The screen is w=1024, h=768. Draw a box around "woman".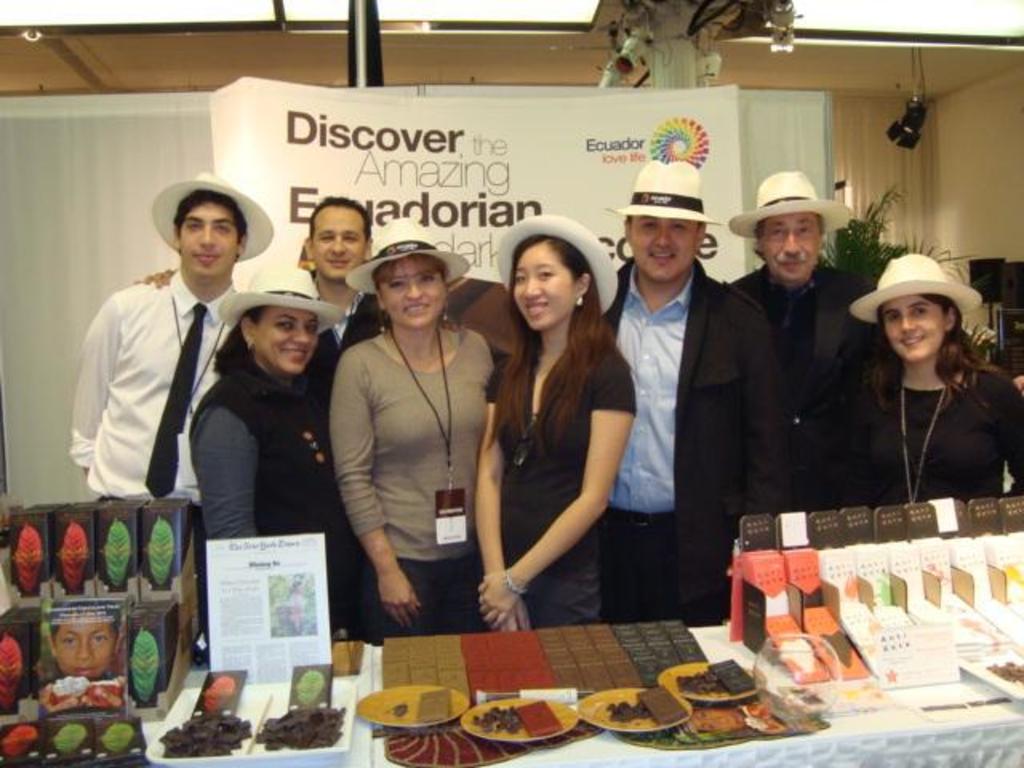
x1=325 y1=213 x2=498 y2=635.
